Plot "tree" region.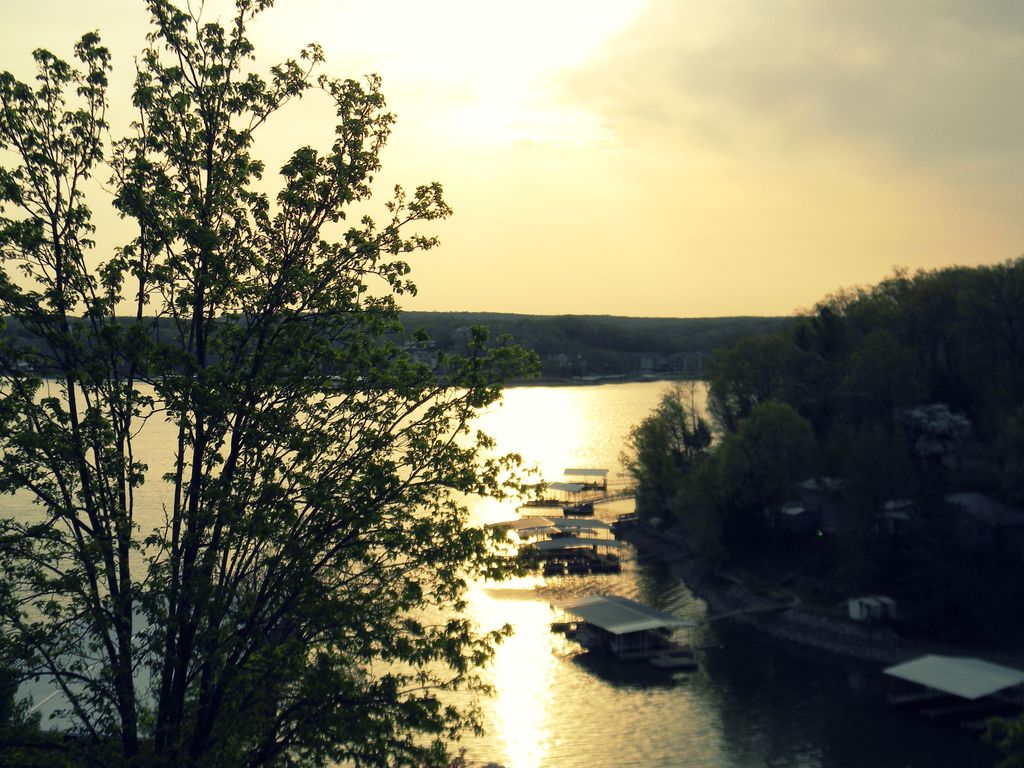
Plotted at [left=20, top=8, right=559, bottom=747].
